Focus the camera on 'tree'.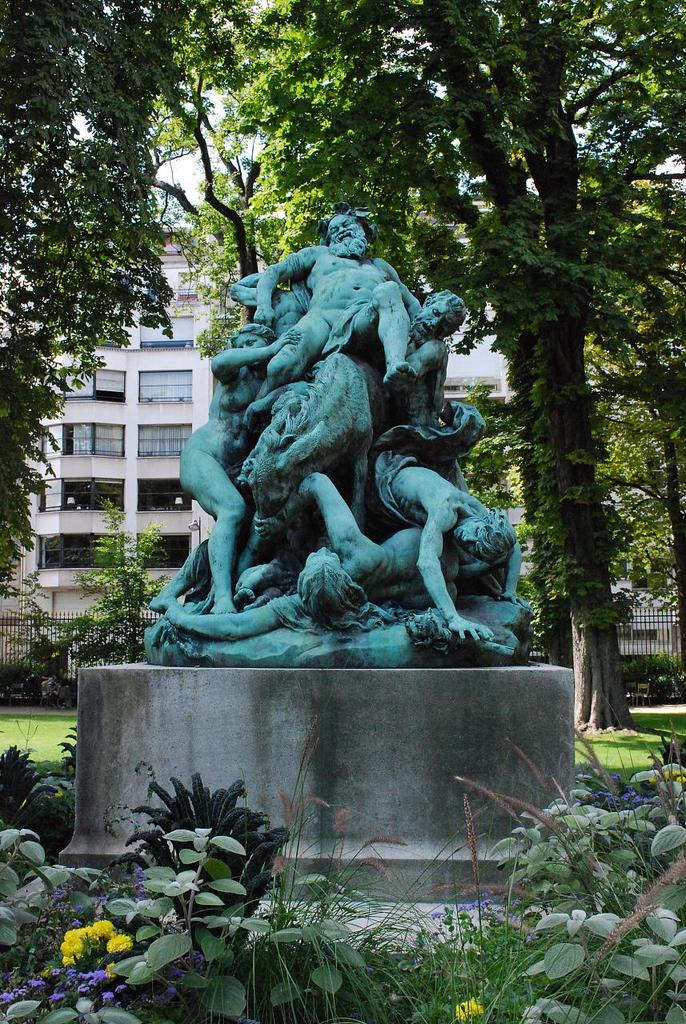
Focus region: <bbox>74, 492, 162, 656</bbox>.
